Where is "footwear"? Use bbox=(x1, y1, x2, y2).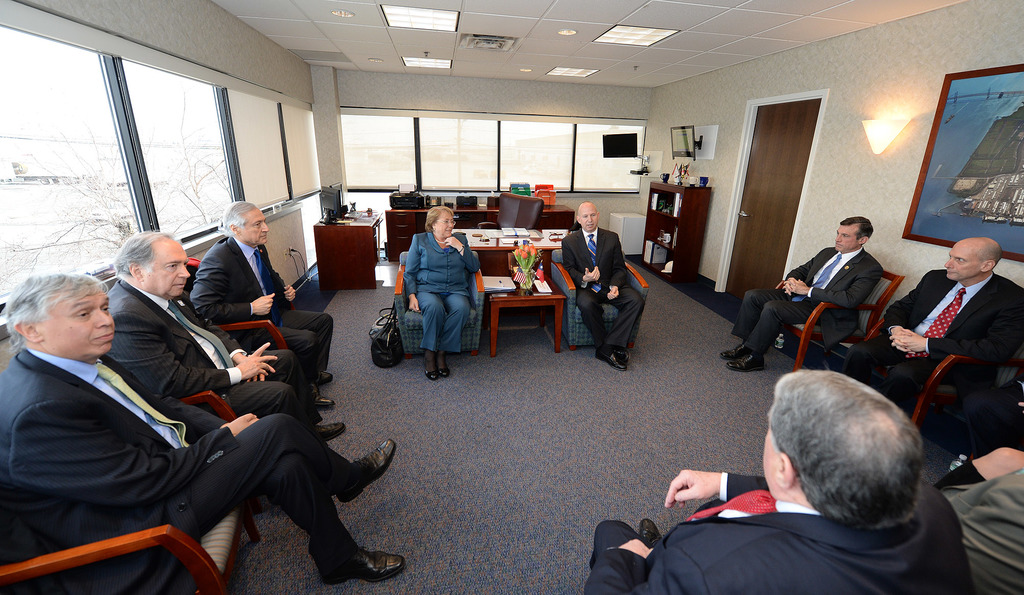
bbox=(424, 367, 438, 380).
